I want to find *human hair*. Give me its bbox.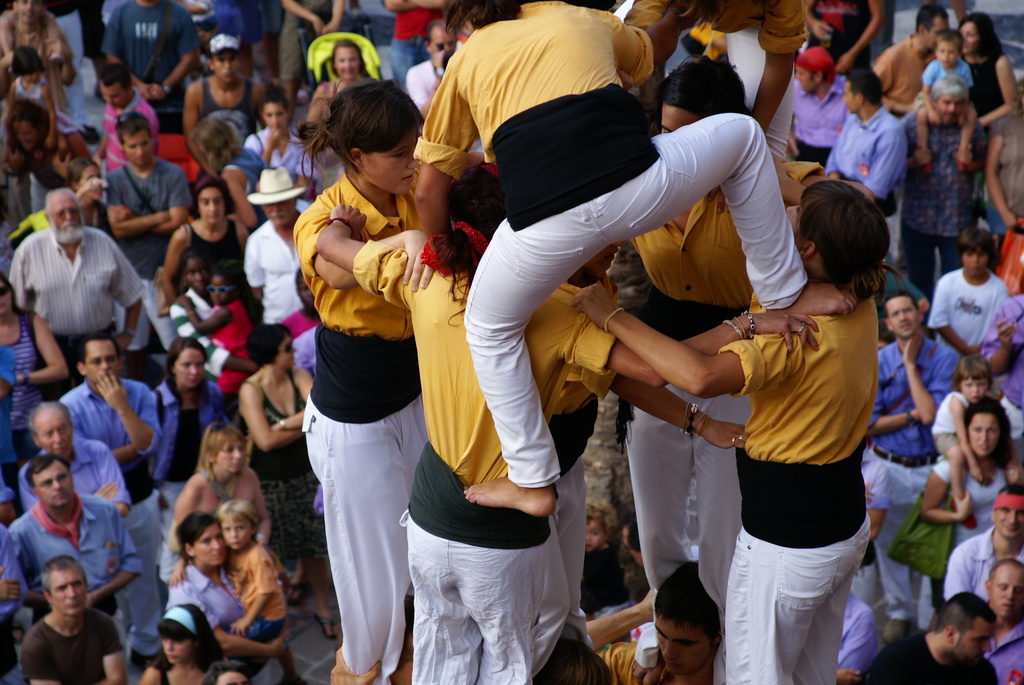
(799,162,902,312).
